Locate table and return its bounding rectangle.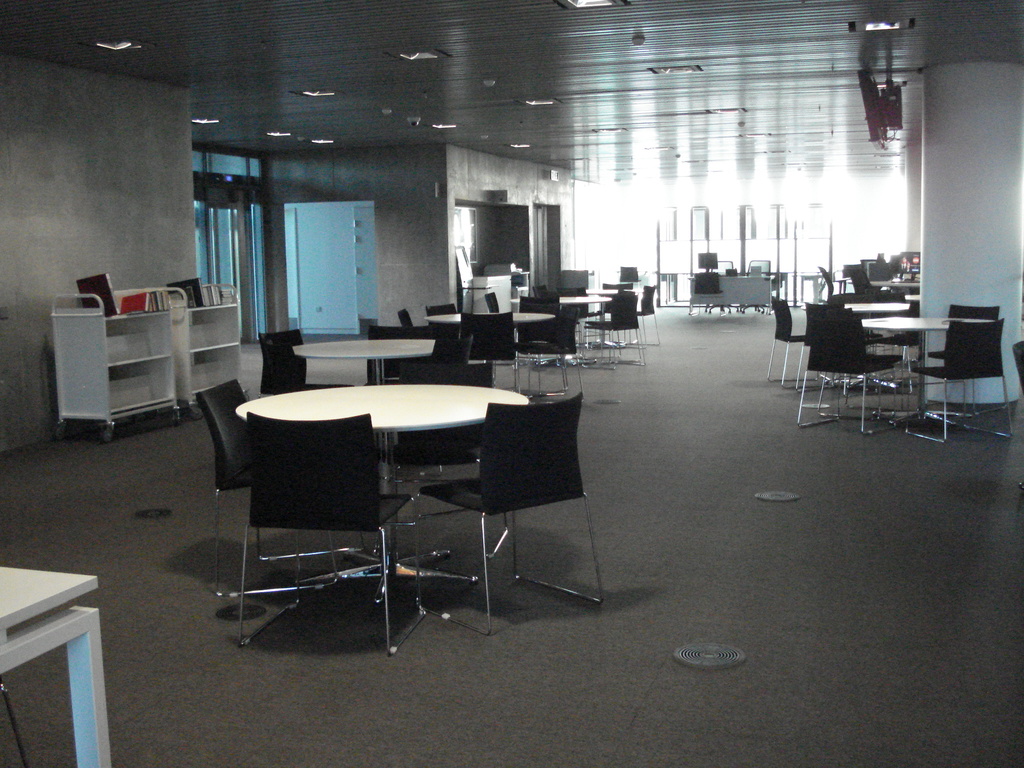
(559,296,611,367).
